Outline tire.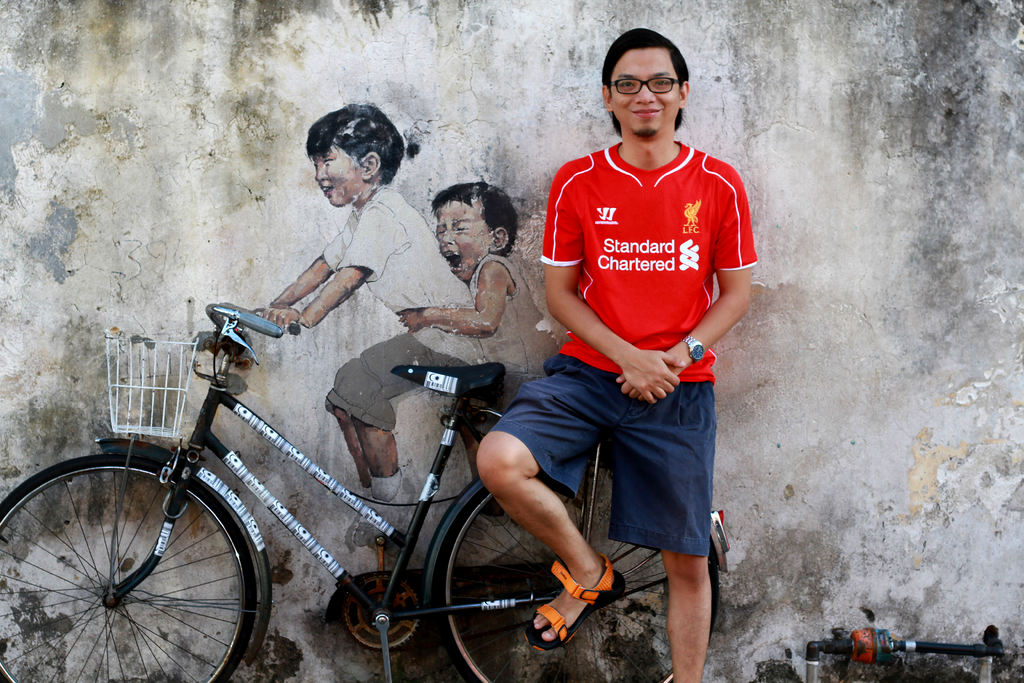
Outline: bbox=(0, 452, 253, 682).
